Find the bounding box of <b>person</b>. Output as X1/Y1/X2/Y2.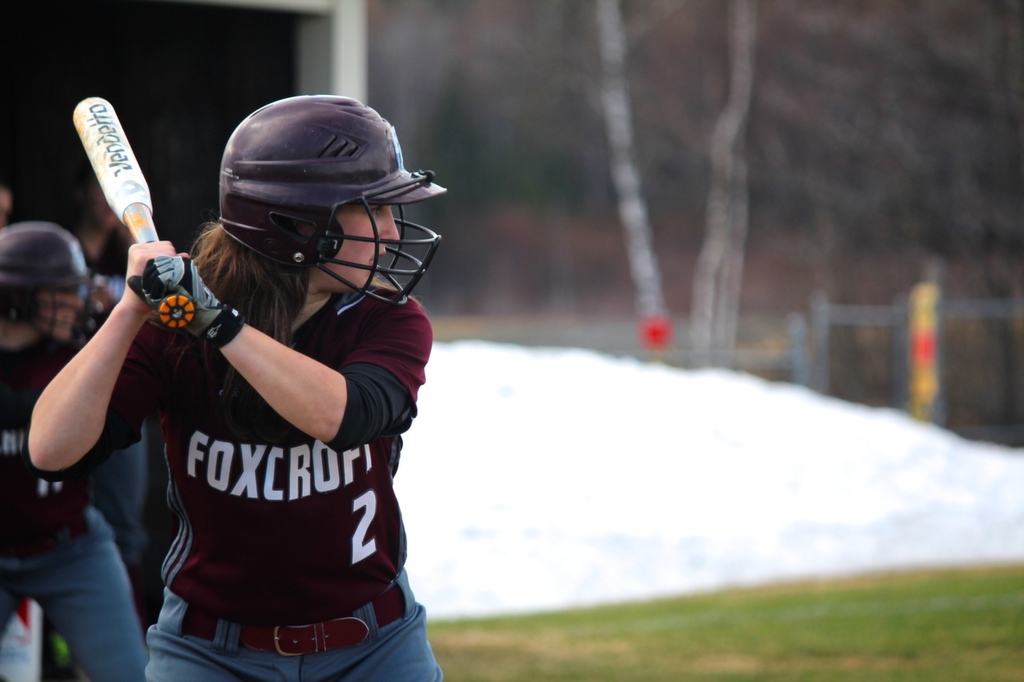
52/91/468/681.
